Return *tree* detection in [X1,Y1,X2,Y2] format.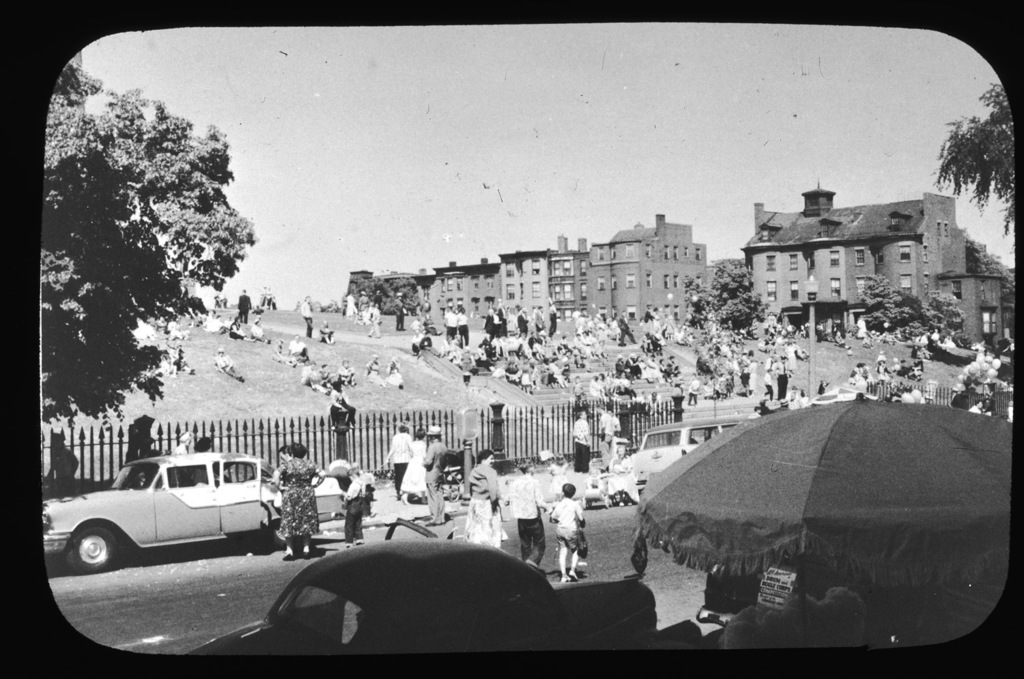
[40,61,259,442].
